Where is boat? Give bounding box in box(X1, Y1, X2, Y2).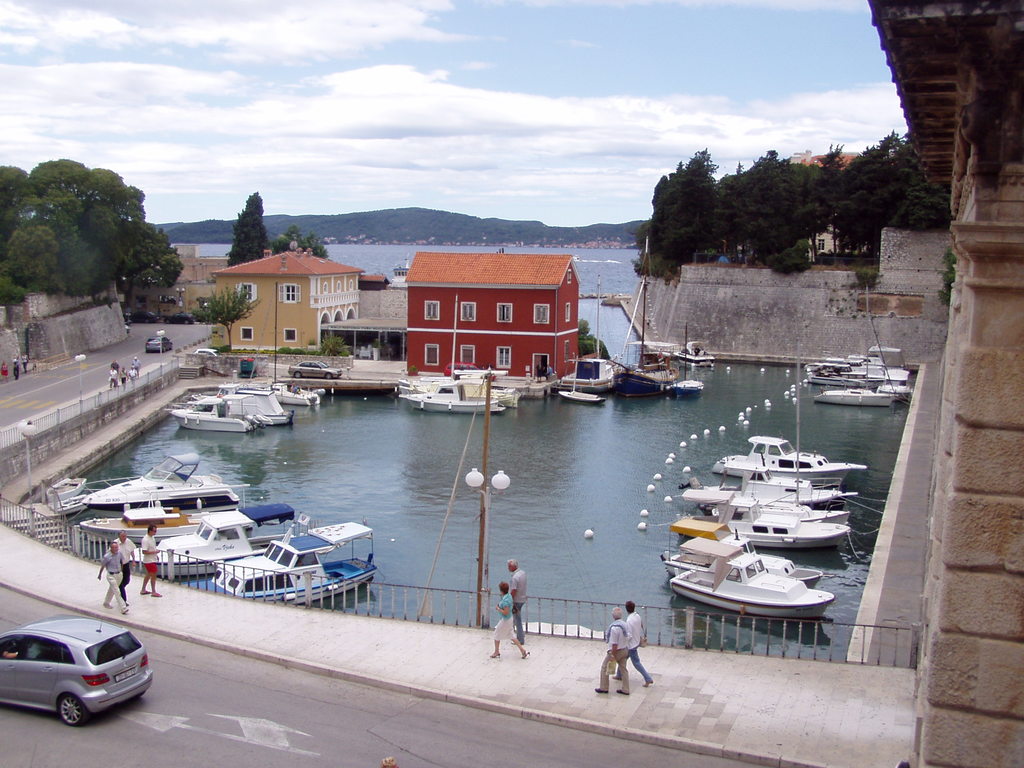
box(125, 500, 301, 572).
